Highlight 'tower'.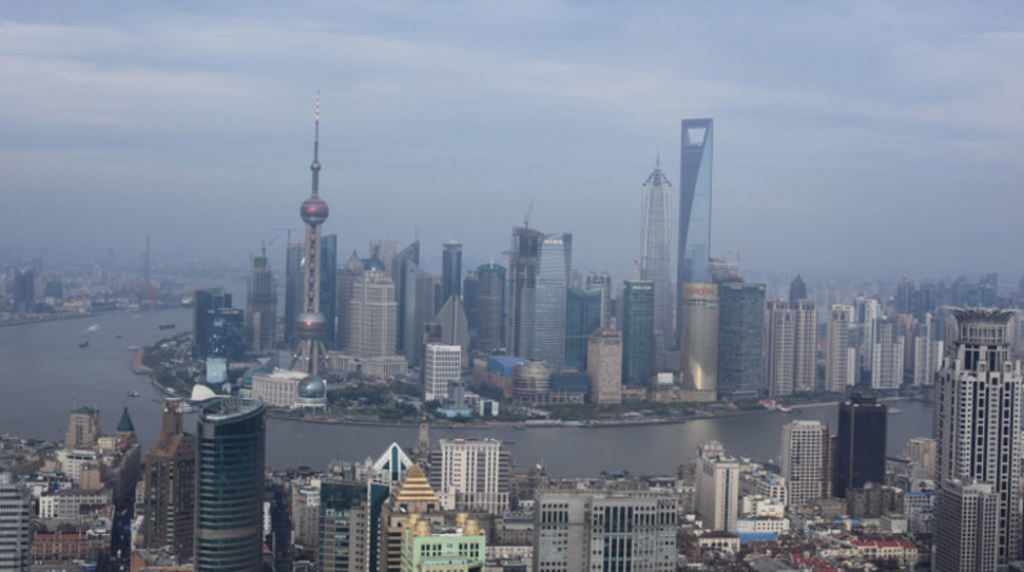
Highlighted region: {"x1": 441, "y1": 440, "x2": 498, "y2": 511}.
